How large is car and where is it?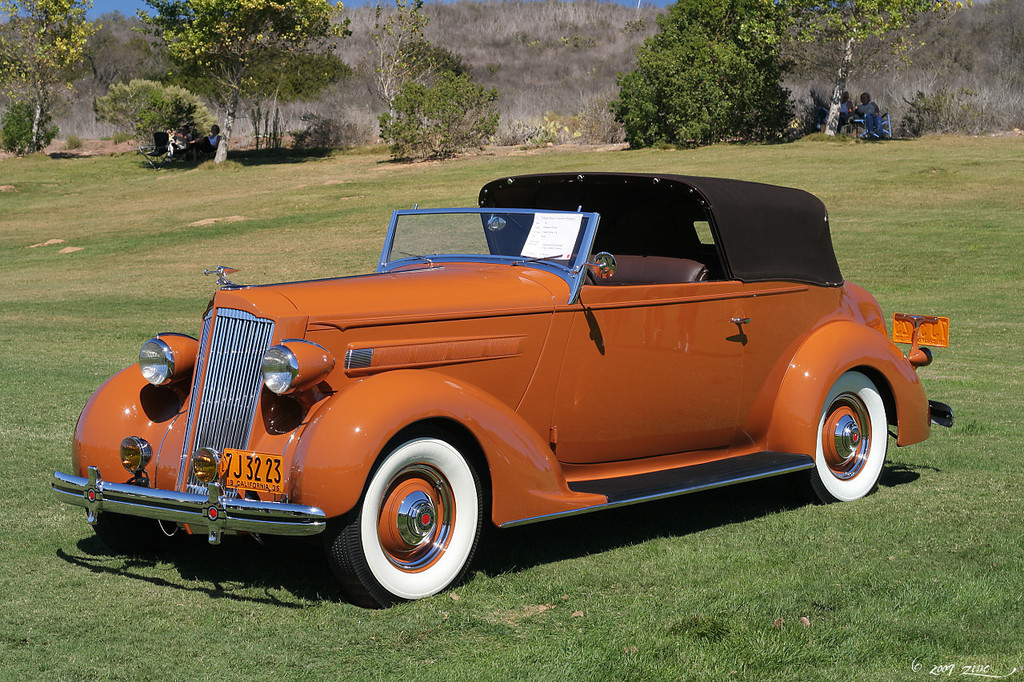
Bounding box: pyautogui.locateOnScreen(52, 170, 958, 612).
